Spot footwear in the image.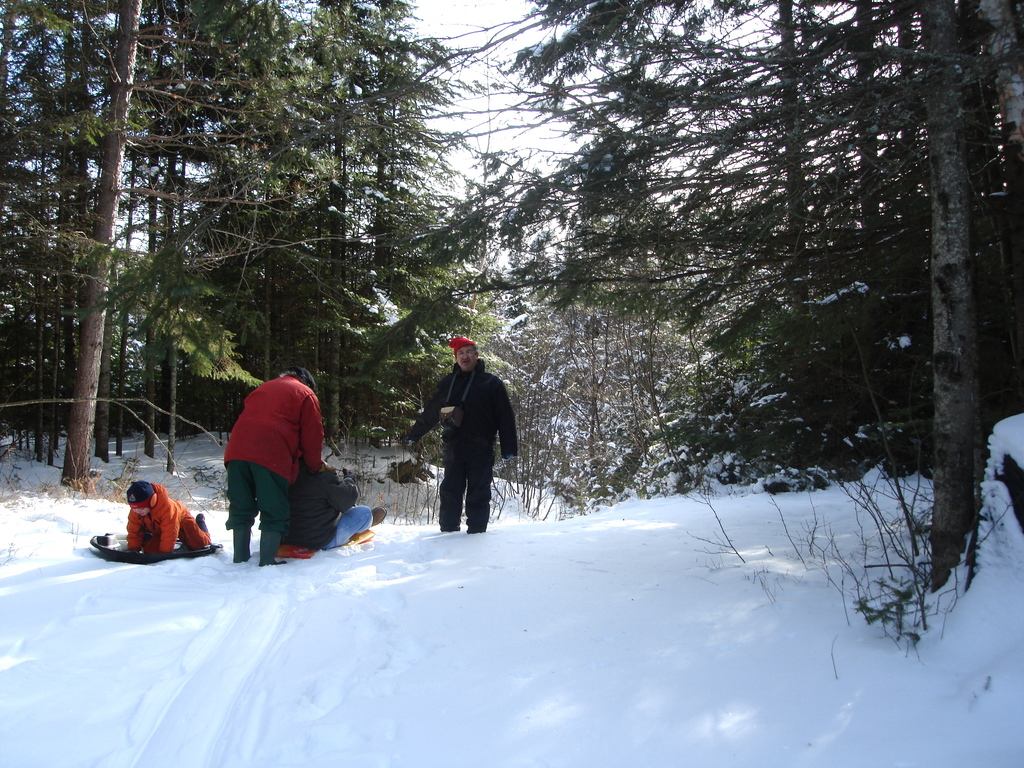
footwear found at 371,506,387,524.
